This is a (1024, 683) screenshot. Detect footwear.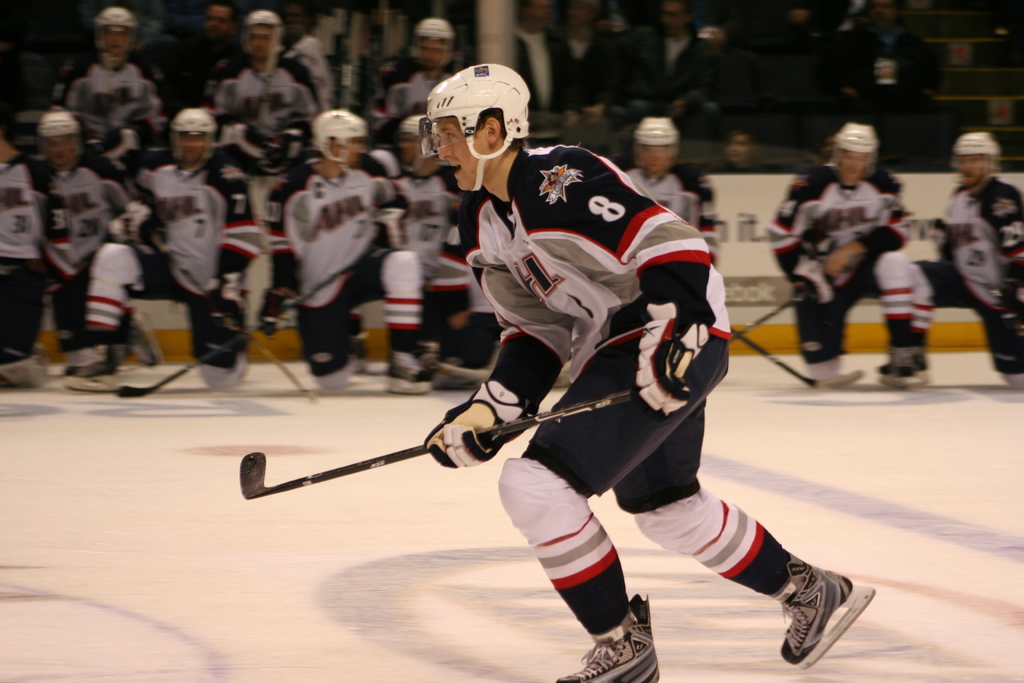
bbox(771, 557, 859, 671).
